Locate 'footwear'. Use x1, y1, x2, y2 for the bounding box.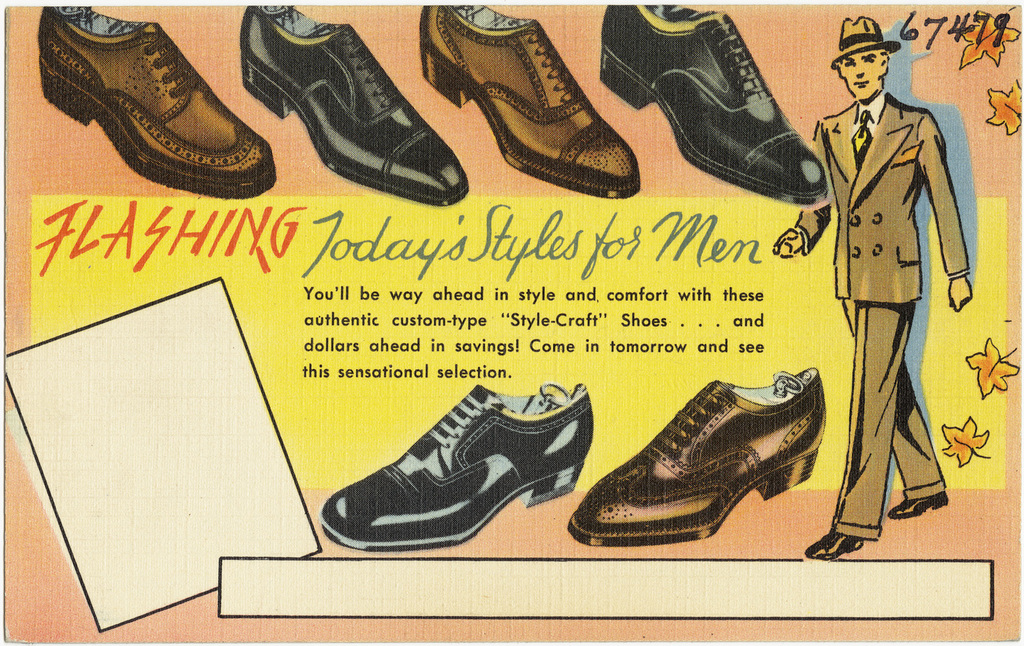
35, 0, 283, 205.
